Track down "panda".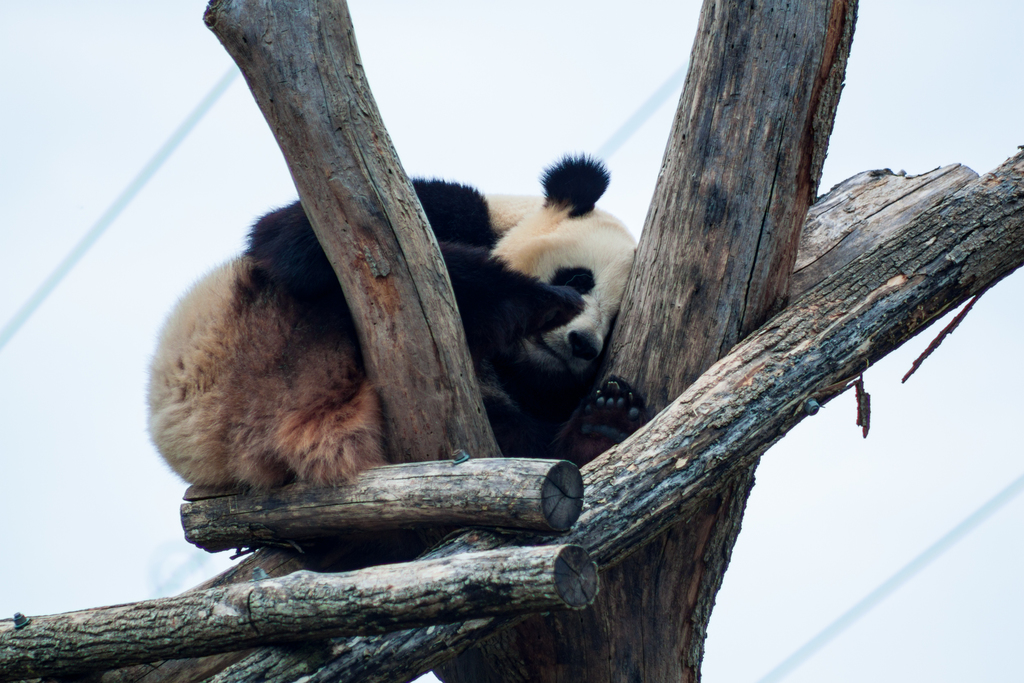
Tracked to 124/147/655/488.
